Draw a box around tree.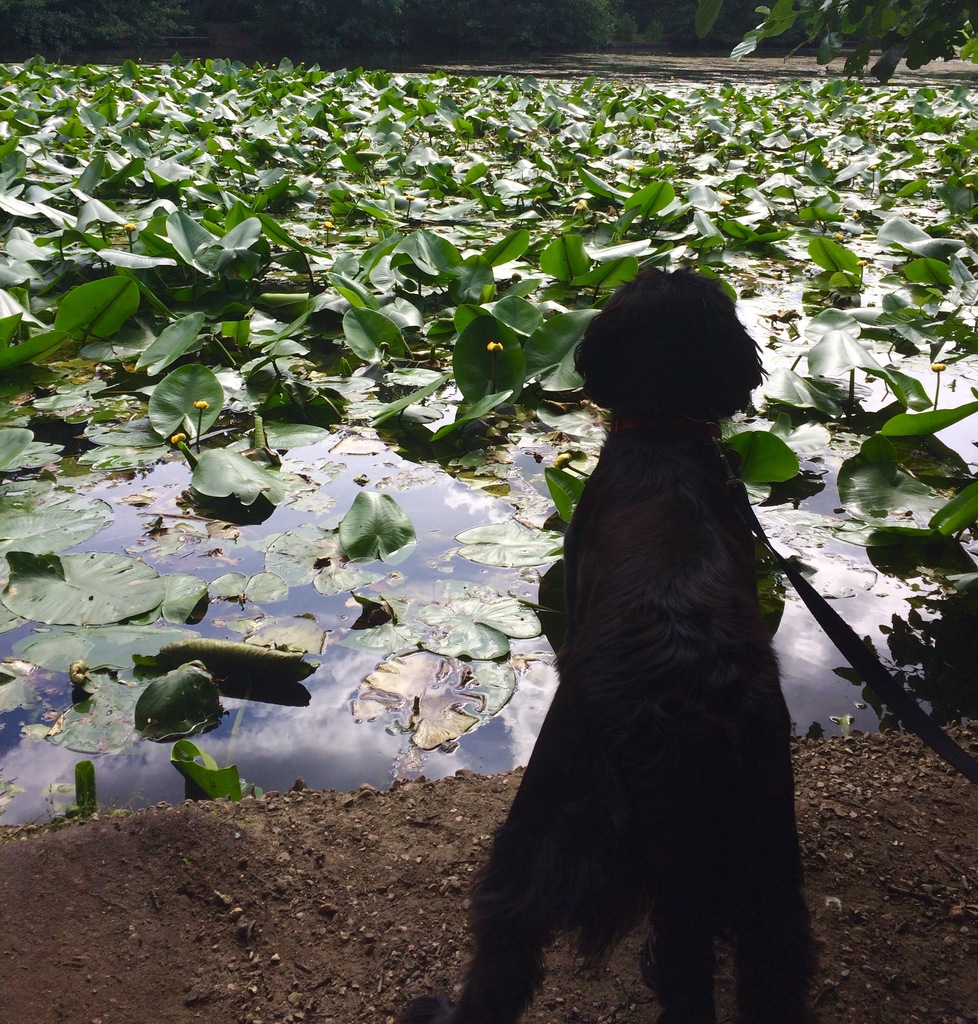
box=[734, 0, 977, 110].
